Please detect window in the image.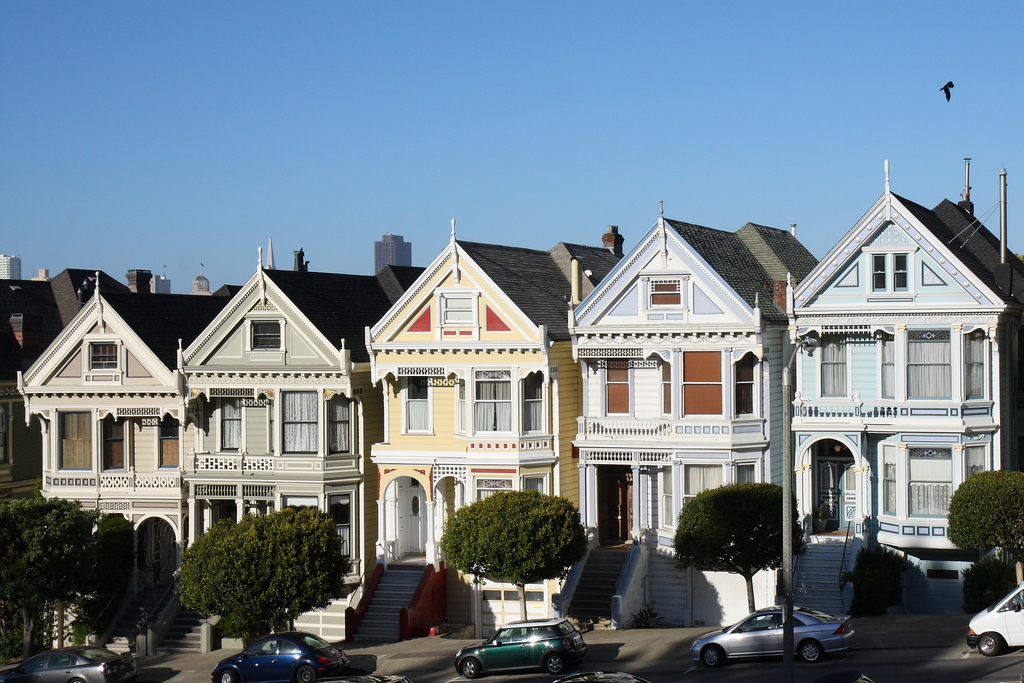
527/625/559/644.
